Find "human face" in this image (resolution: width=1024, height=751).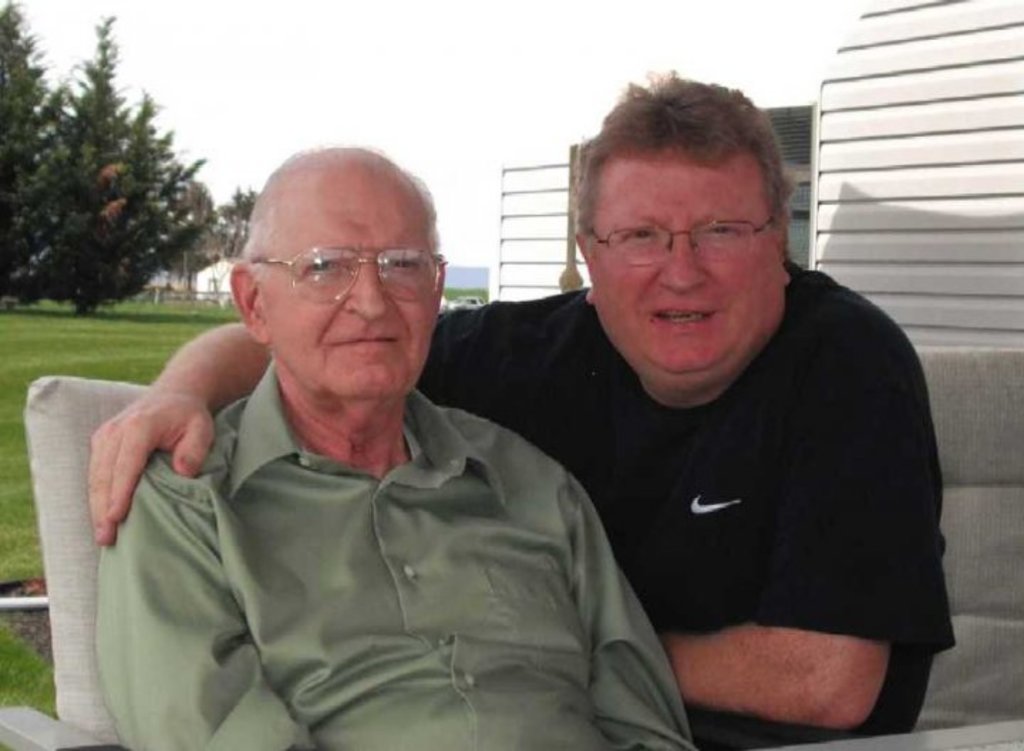
Rect(590, 158, 786, 378).
